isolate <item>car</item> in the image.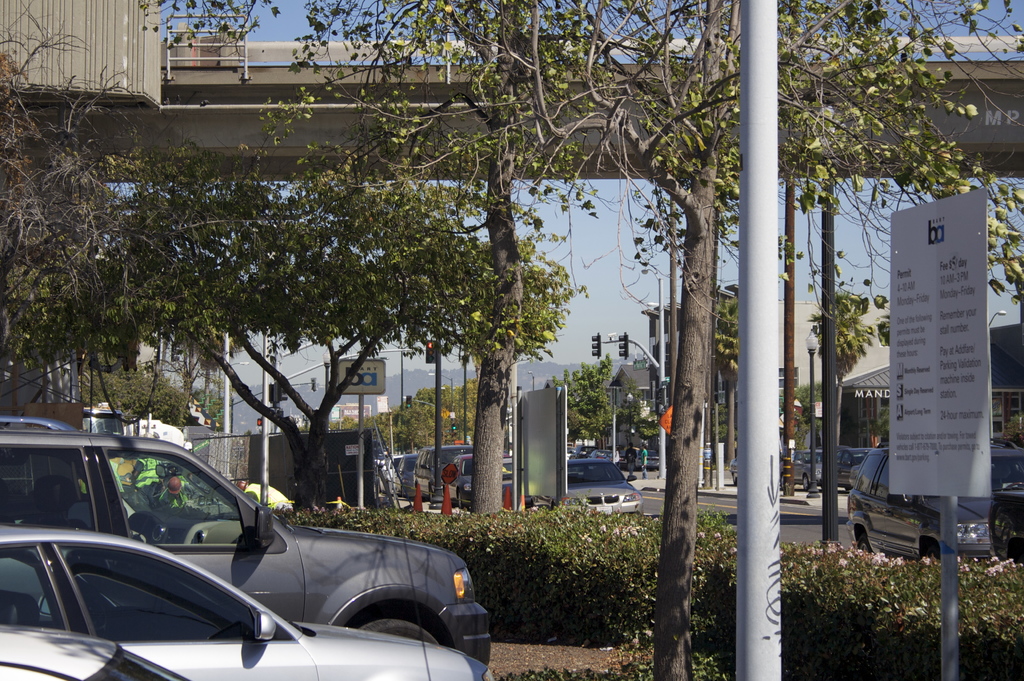
Isolated region: bbox=[0, 413, 500, 677].
